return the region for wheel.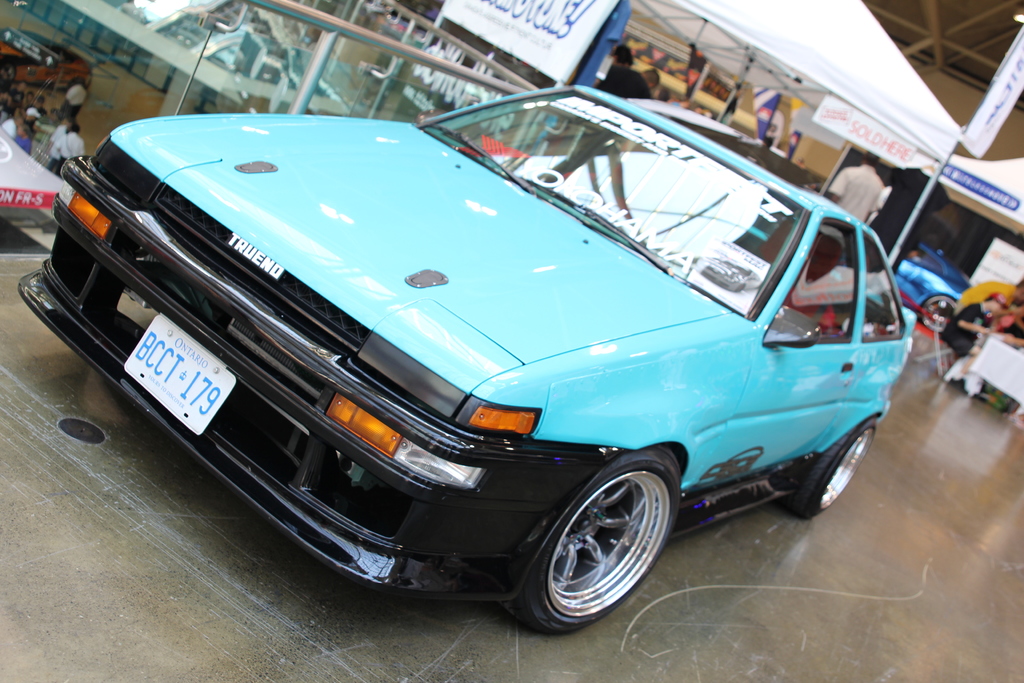
922/293/958/332.
